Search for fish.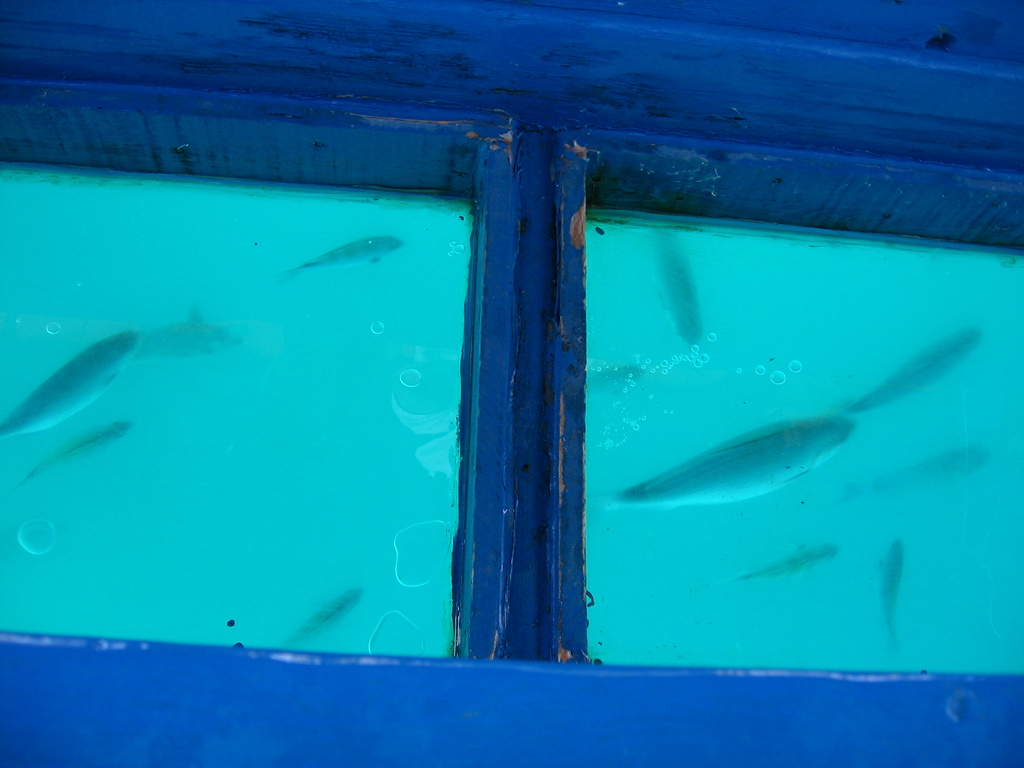
Found at rect(282, 232, 406, 283).
